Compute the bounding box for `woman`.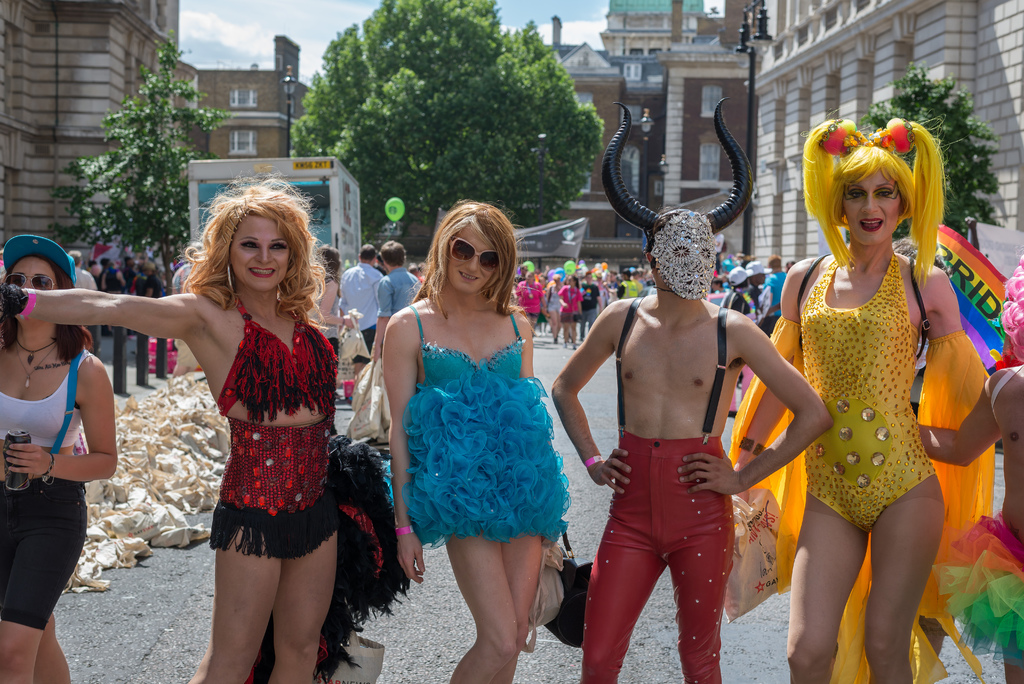
(x1=559, y1=273, x2=583, y2=347).
